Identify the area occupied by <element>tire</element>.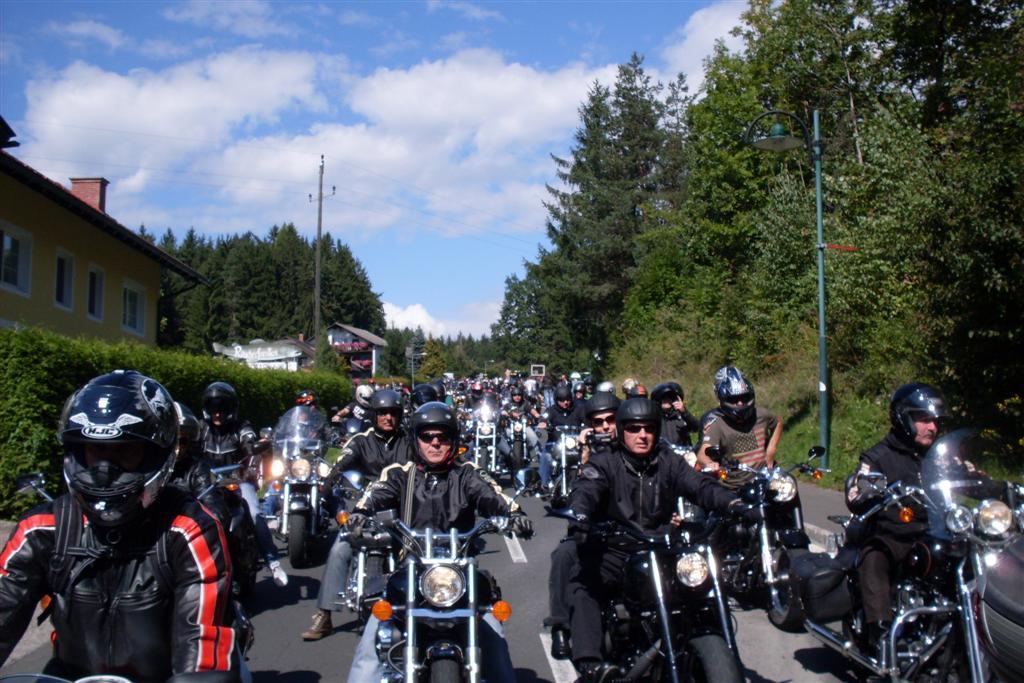
Area: (428,639,463,682).
